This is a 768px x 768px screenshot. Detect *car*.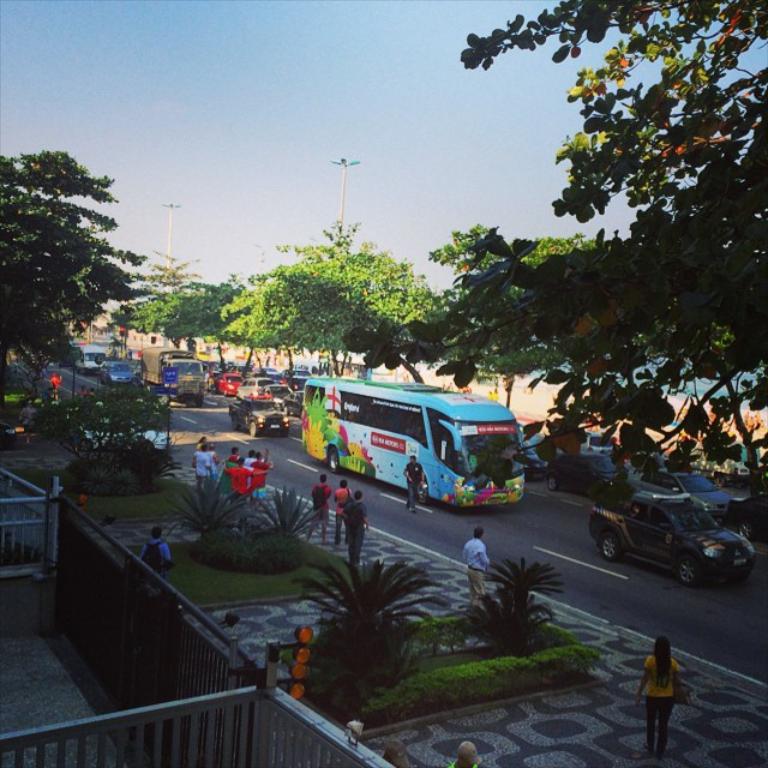
[left=259, top=384, right=305, bottom=402].
